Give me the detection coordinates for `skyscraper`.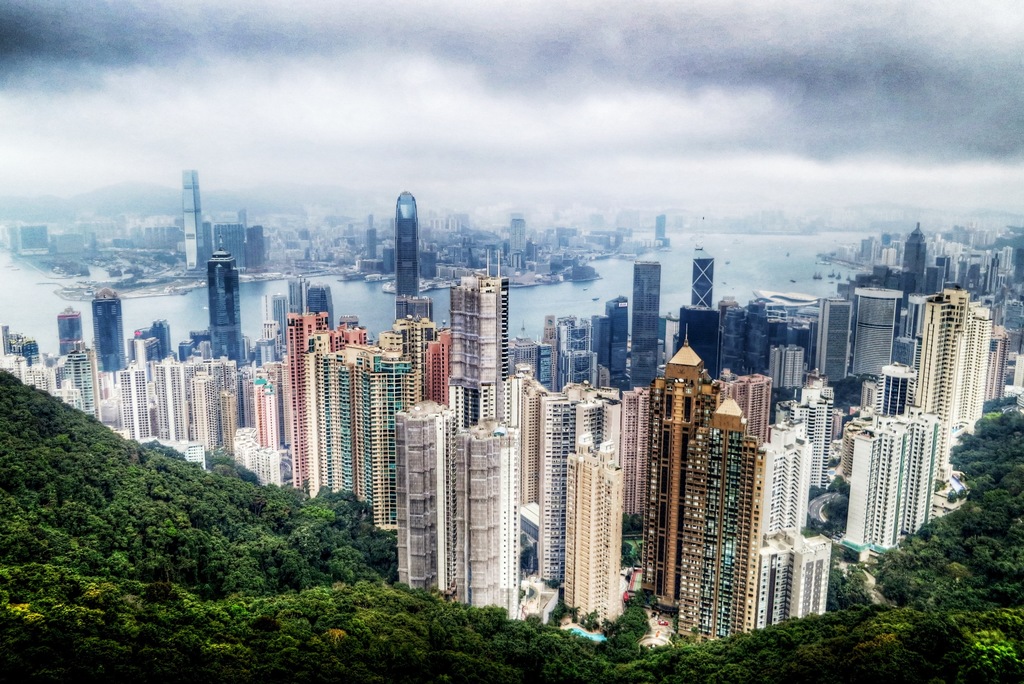
{"x1": 207, "y1": 248, "x2": 242, "y2": 376}.
